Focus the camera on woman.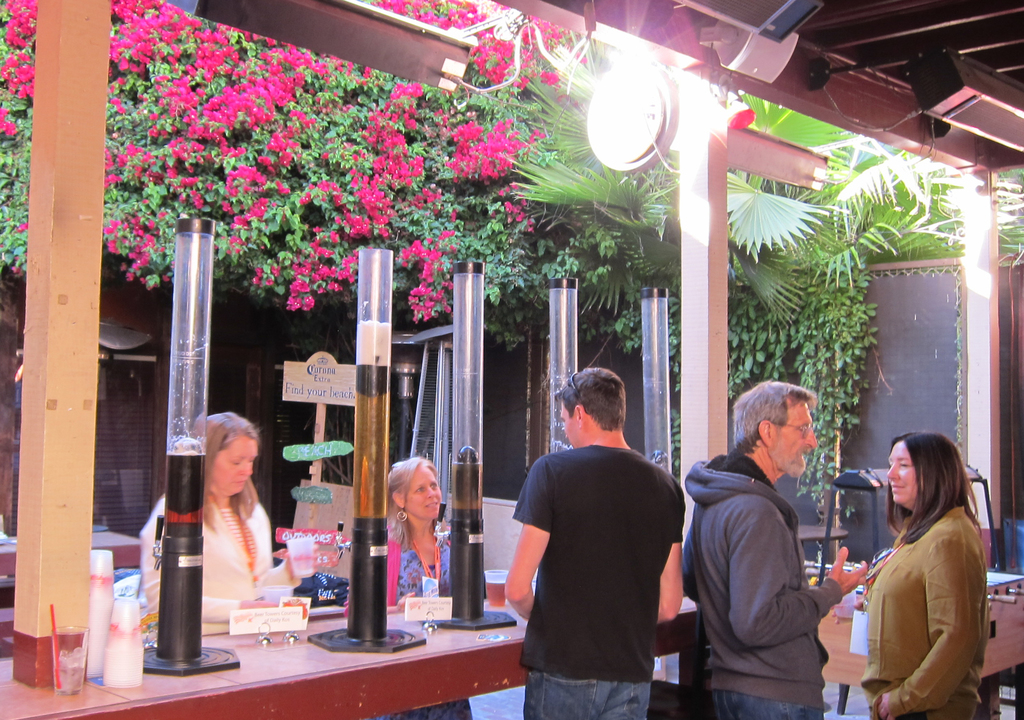
Focus region: 833:422:1000:719.
